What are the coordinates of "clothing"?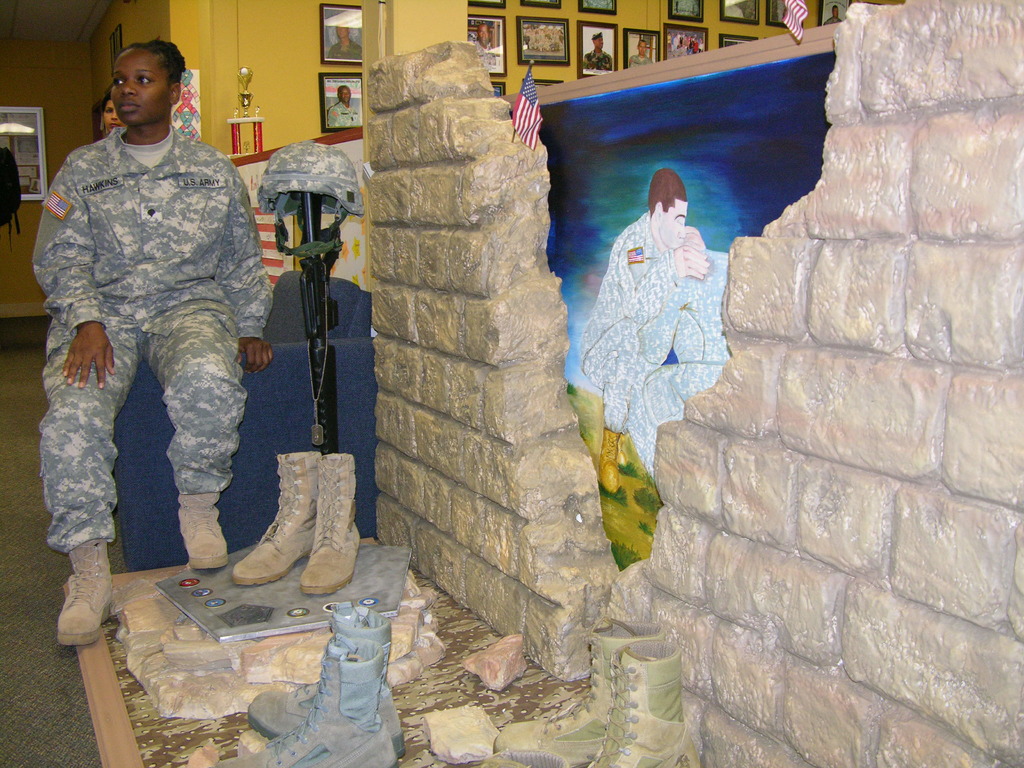
detection(328, 102, 360, 127).
